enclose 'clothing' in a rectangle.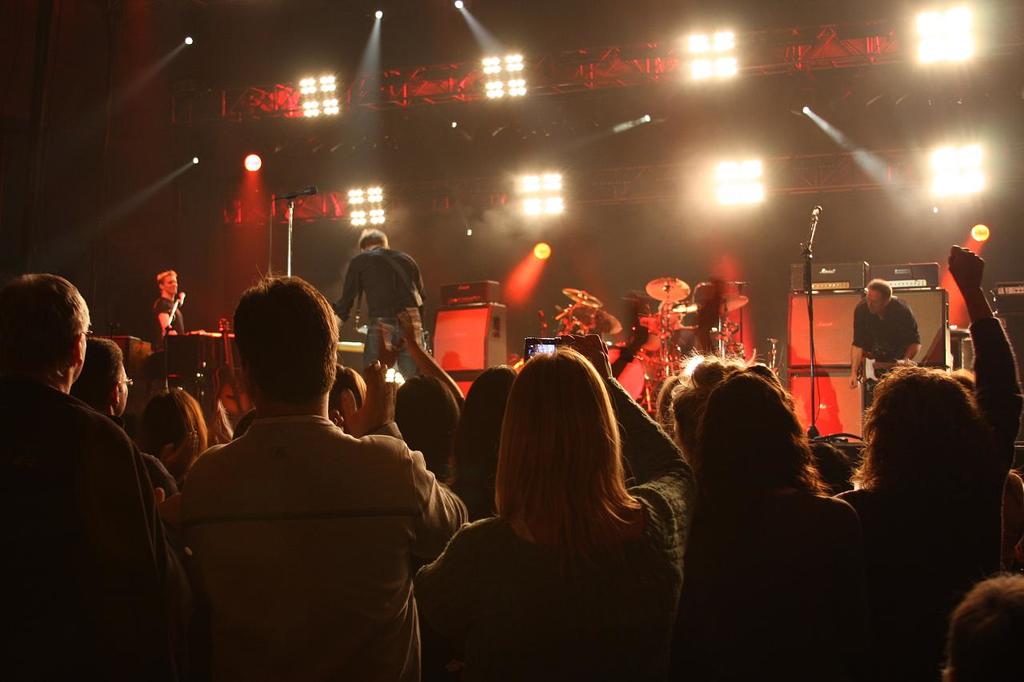
{"x1": 0, "y1": 373, "x2": 164, "y2": 681}.
